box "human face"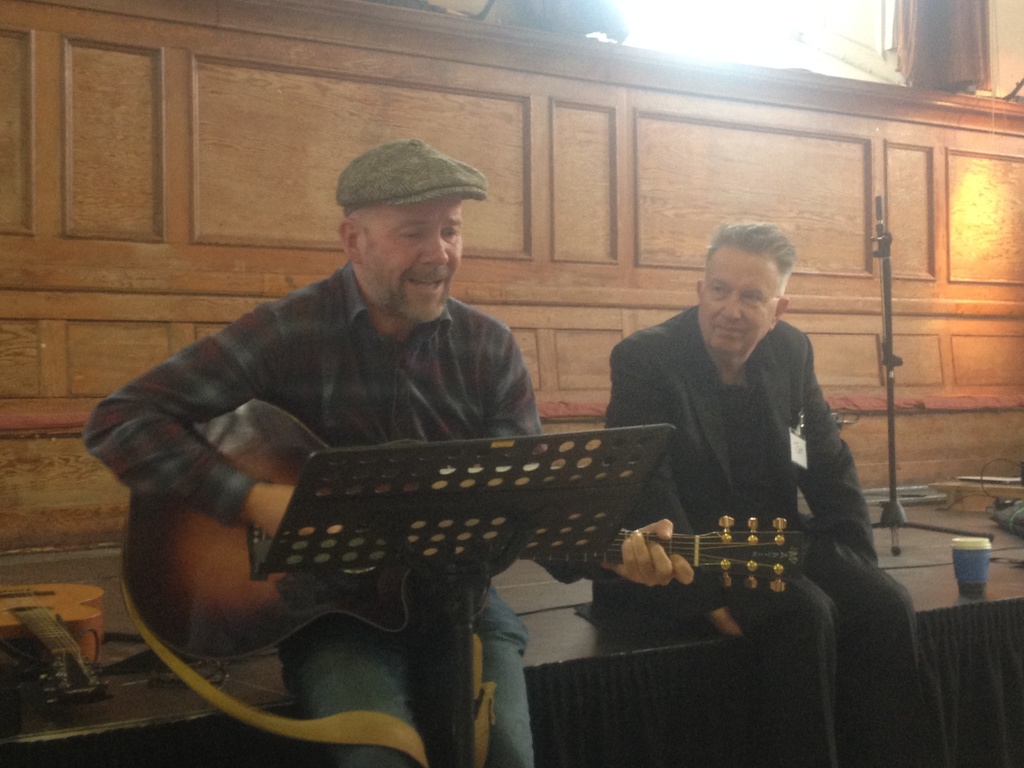
699,248,774,356
